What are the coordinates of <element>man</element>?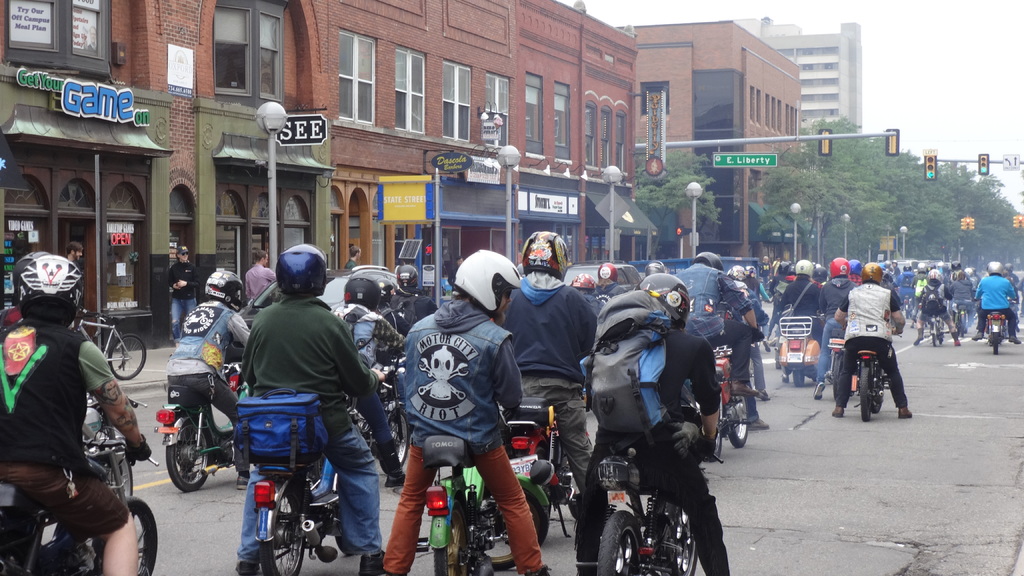
[x1=595, y1=261, x2=621, y2=289].
